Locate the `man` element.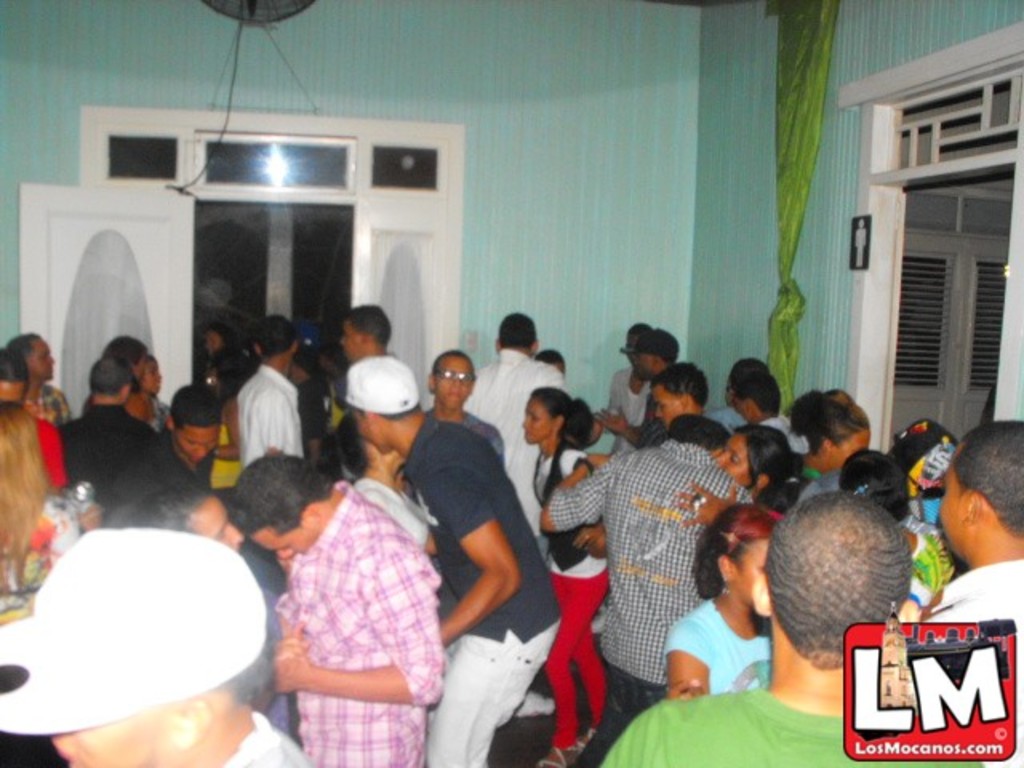
Element bbox: <bbox>342, 362, 555, 766</bbox>.
